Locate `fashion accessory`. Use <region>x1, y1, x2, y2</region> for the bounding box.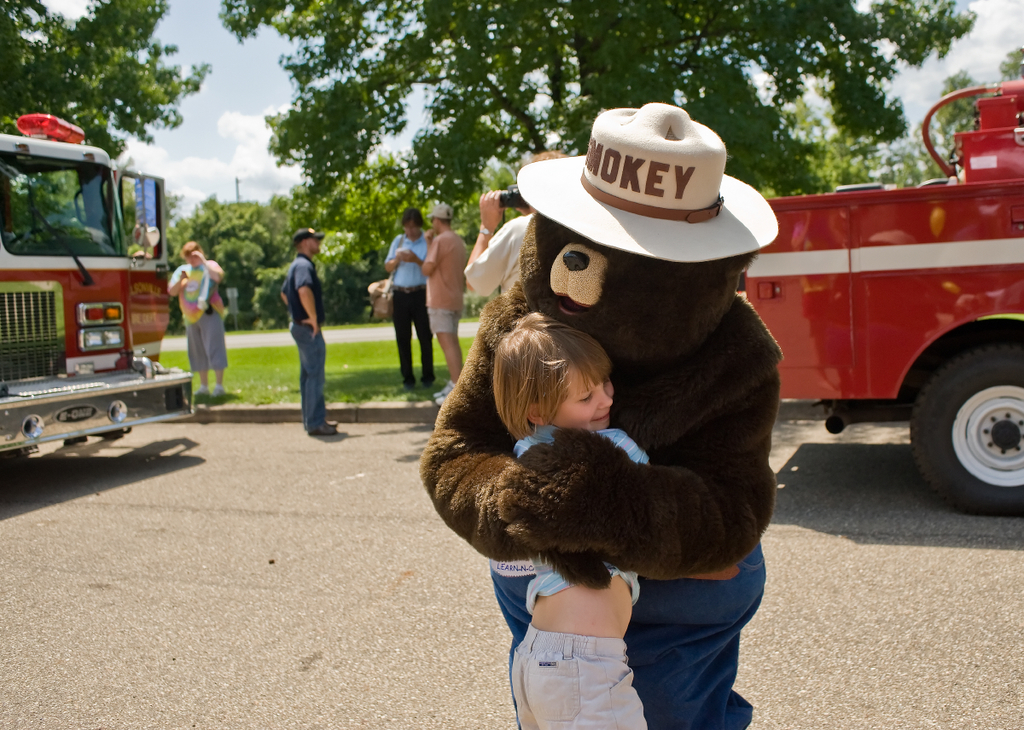
<region>289, 225, 326, 240</region>.
